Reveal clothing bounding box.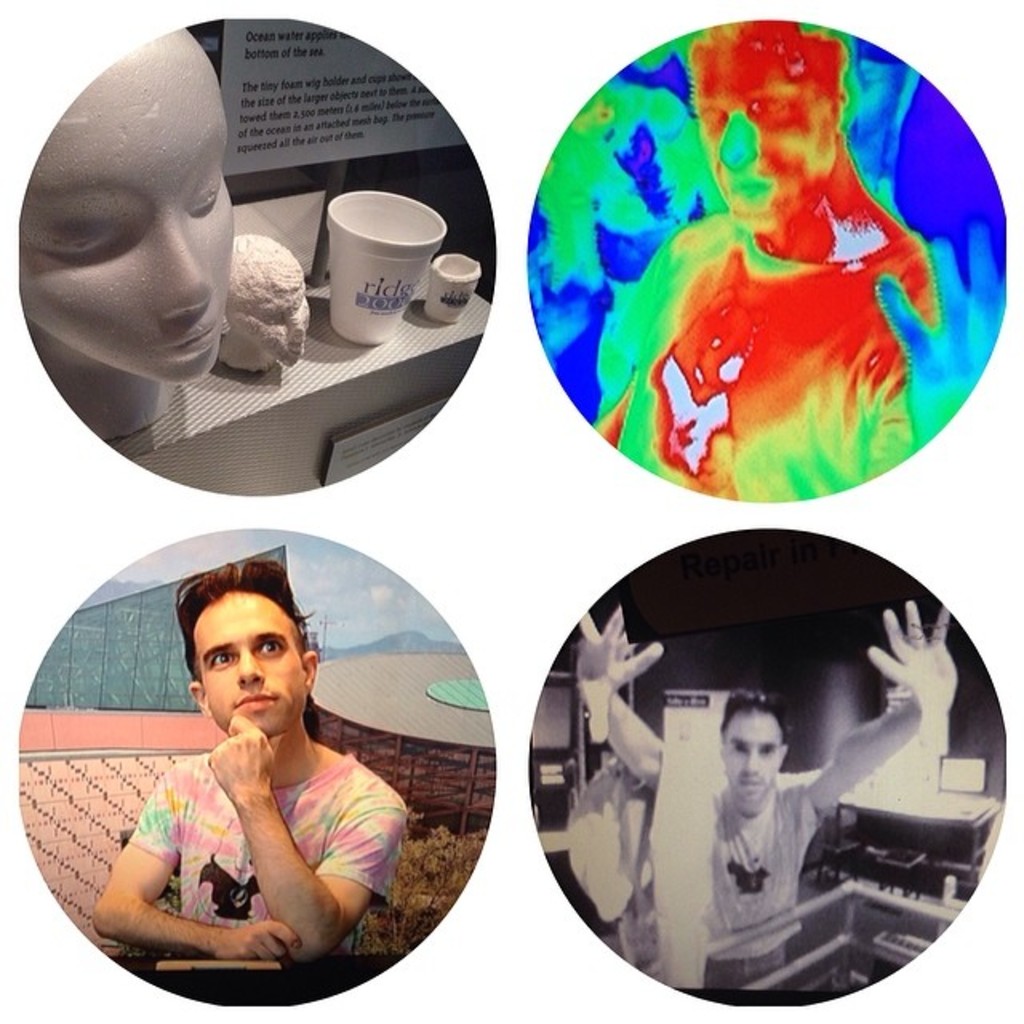
Revealed: [707,774,829,990].
